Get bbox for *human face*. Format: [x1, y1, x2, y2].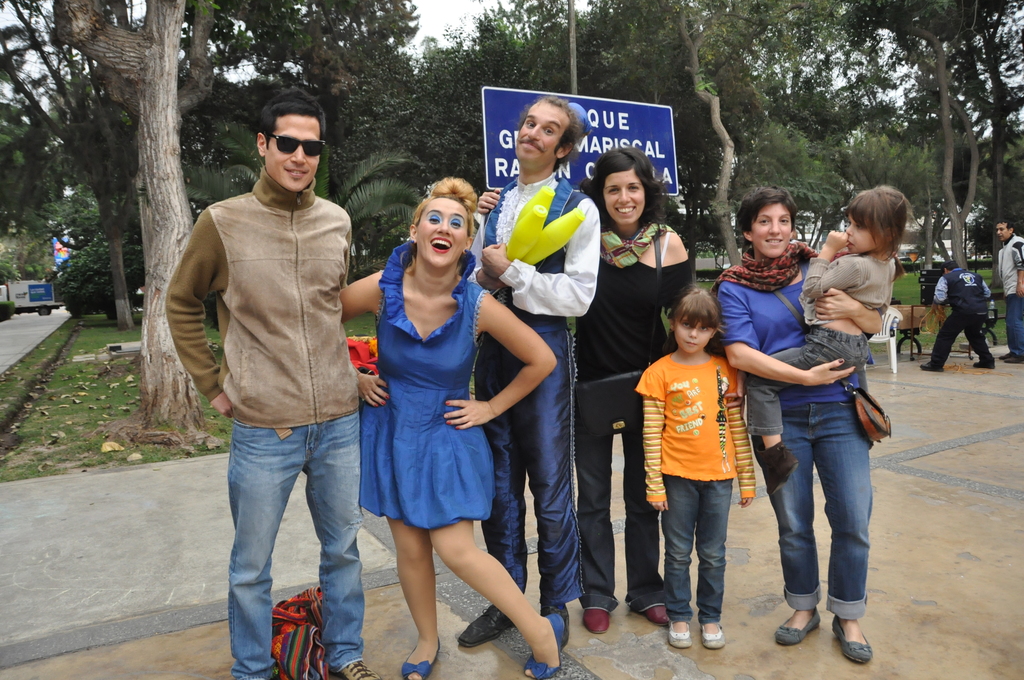
[844, 213, 875, 258].
